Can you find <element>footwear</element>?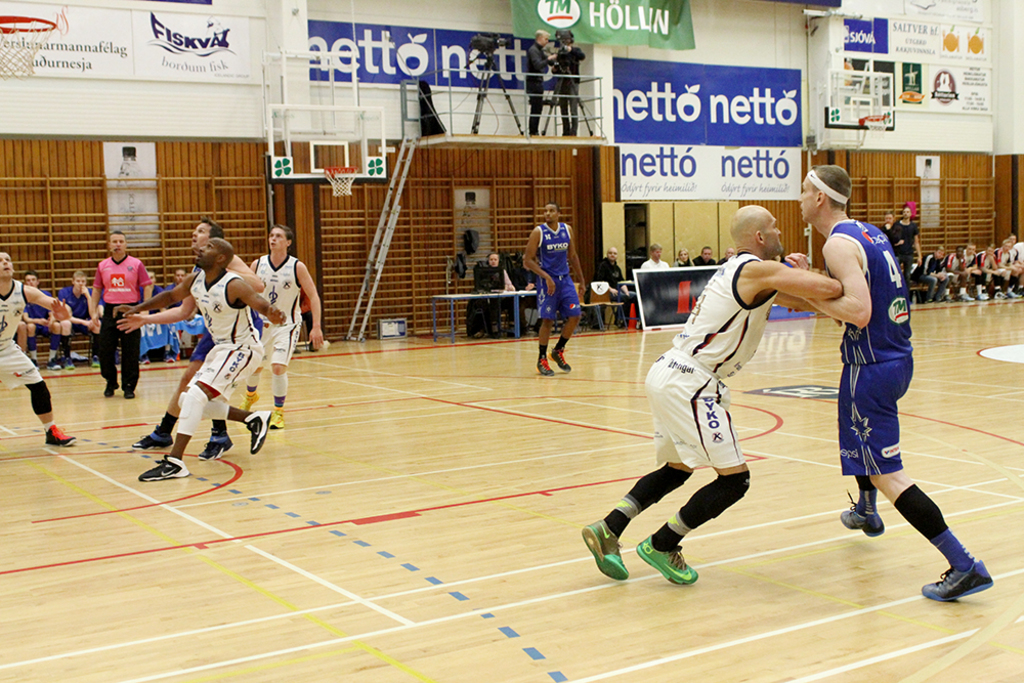
Yes, bounding box: 243/411/274/456.
